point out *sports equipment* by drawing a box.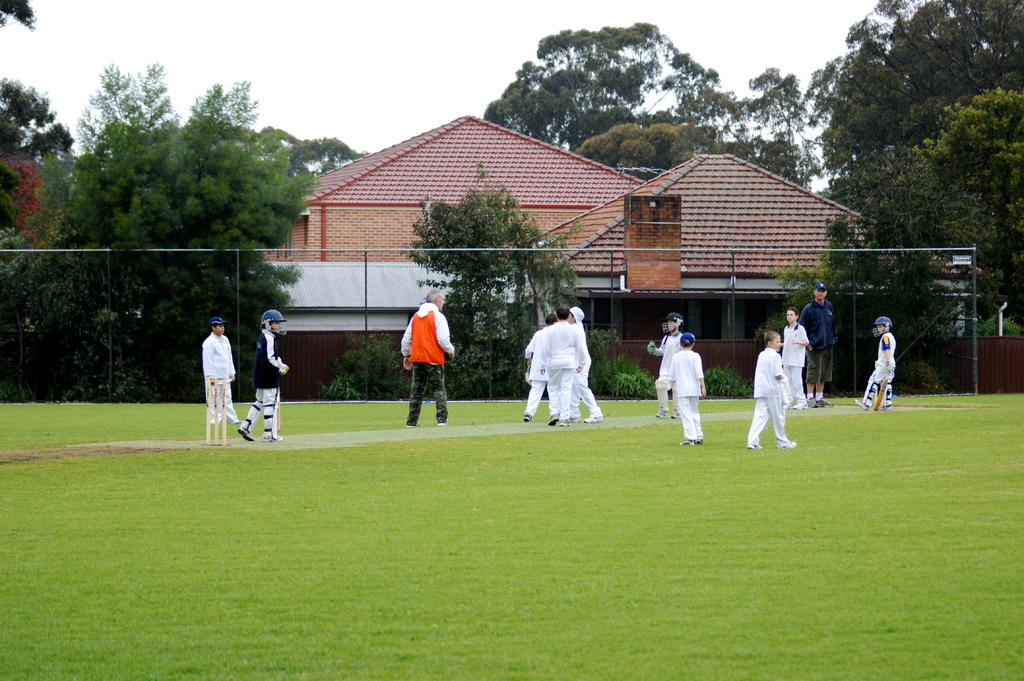
left=646, top=340, right=661, bottom=356.
